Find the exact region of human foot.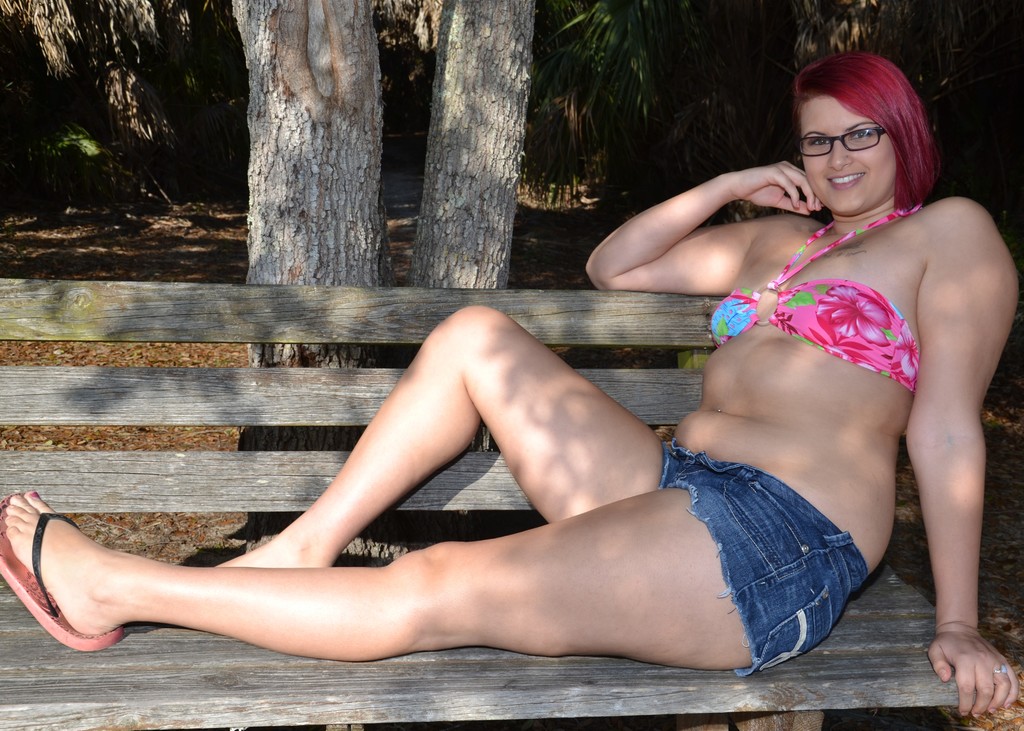
Exact region: l=5, t=489, r=150, b=636.
